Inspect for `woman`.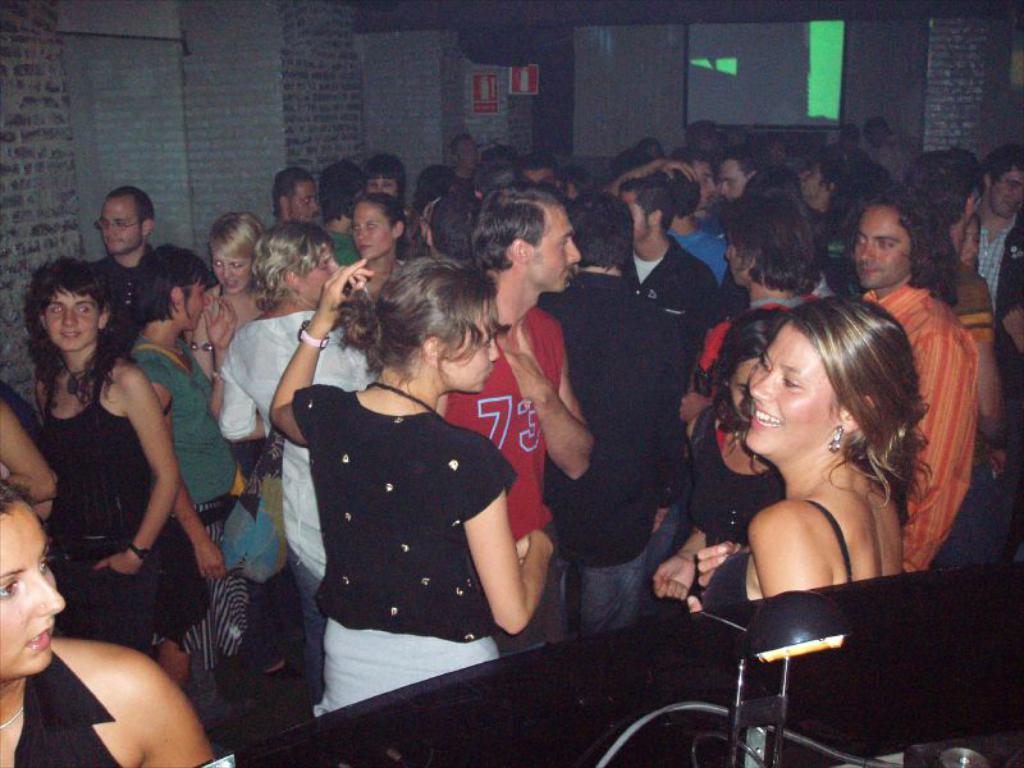
Inspection: BBox(660, 268, 978, 695).
